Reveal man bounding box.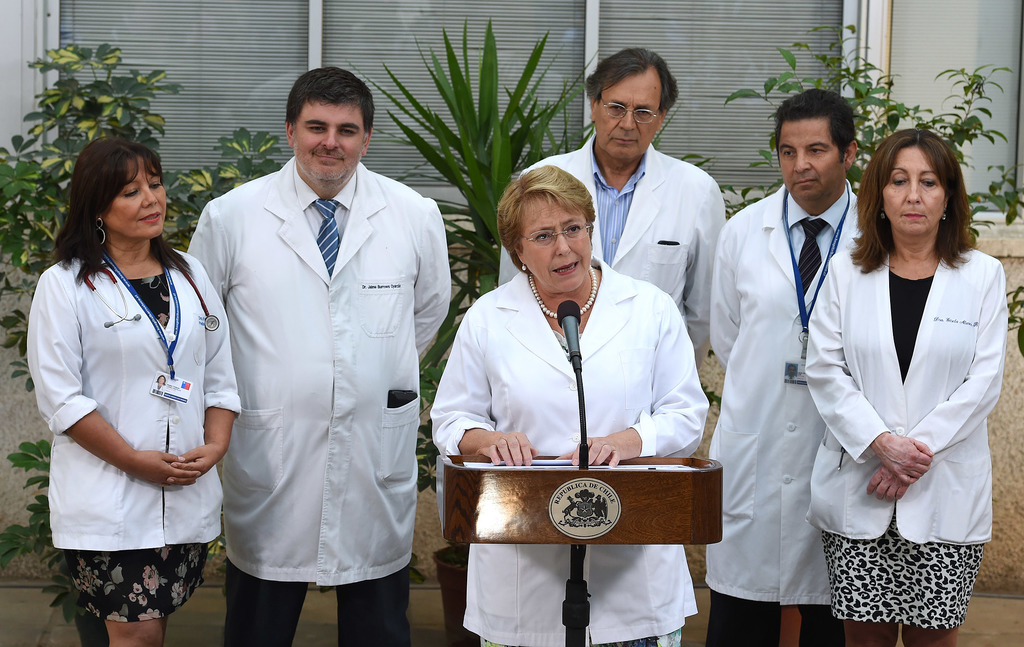
Revealed: box=[495, 45, 728, 374].
